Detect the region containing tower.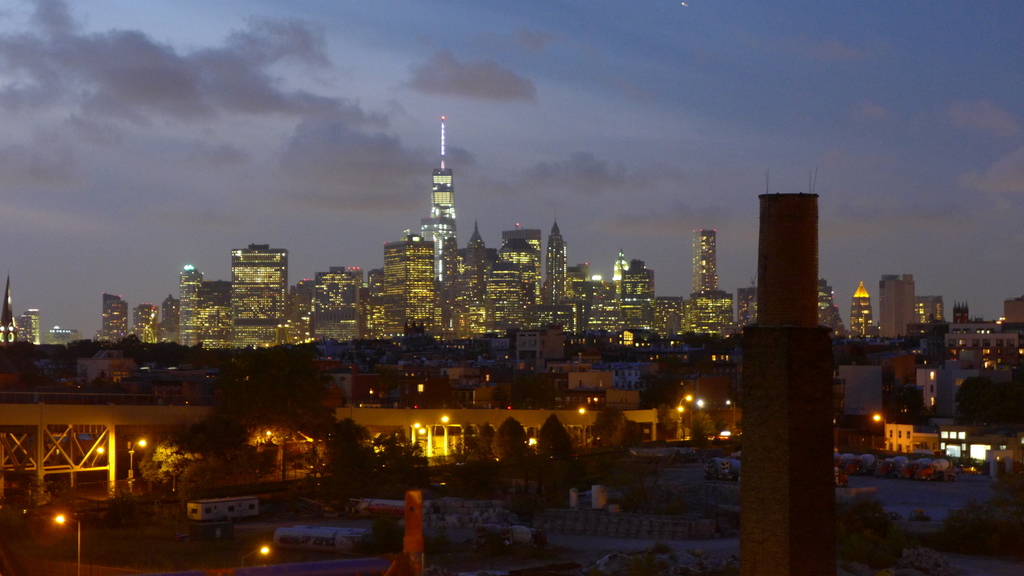
box=[609, 251, 630, 282].
